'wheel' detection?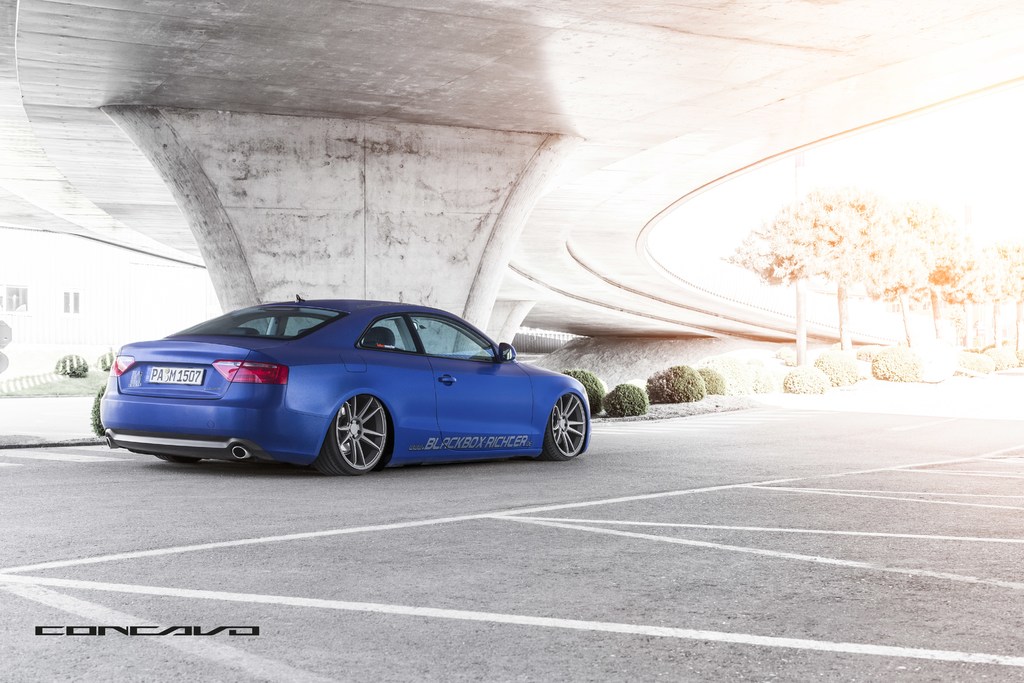
BBox(316, 404, 386, 471)
